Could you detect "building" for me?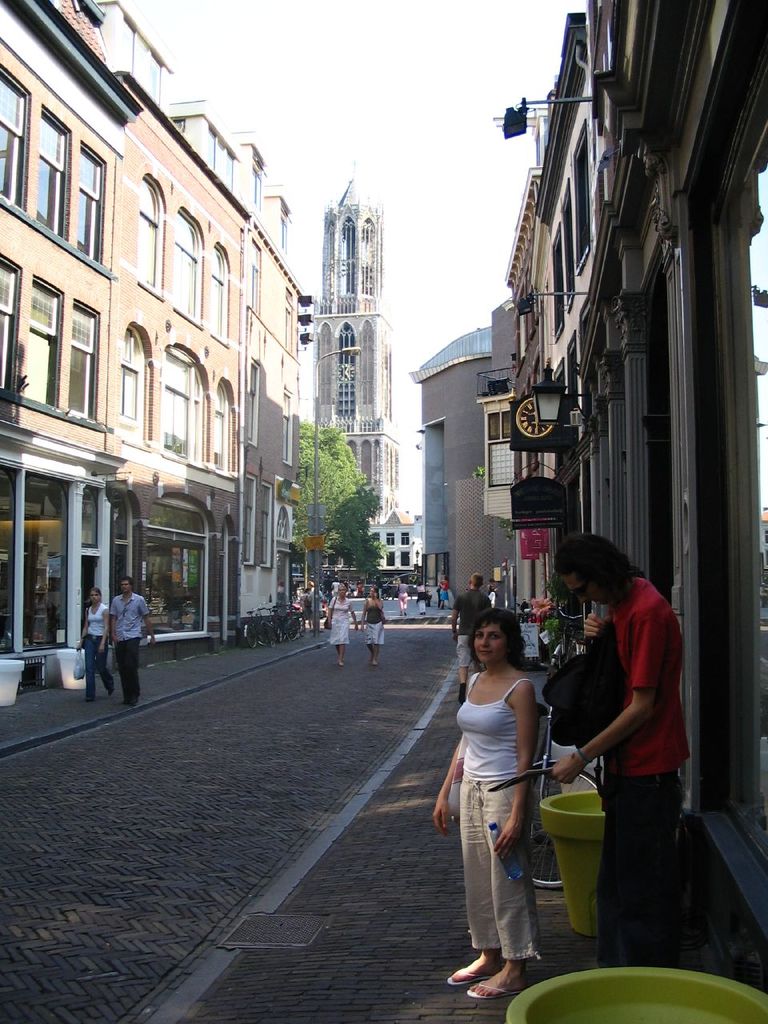
Detection result: 0, 0, 309, 711.
